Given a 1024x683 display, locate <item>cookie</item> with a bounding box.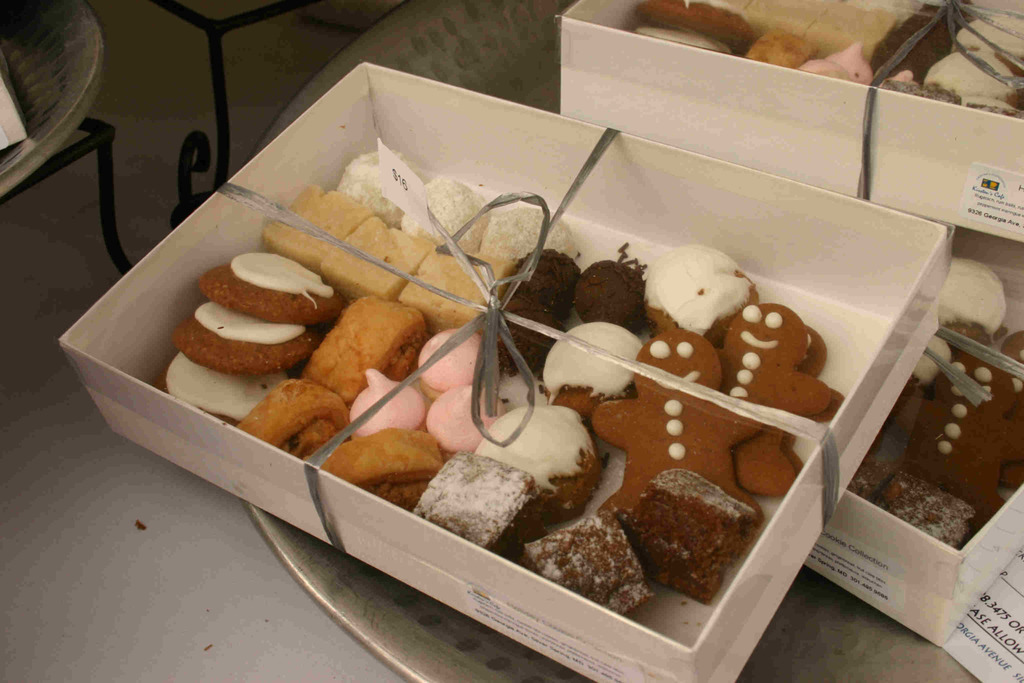
Located: 200,251,354,325.
